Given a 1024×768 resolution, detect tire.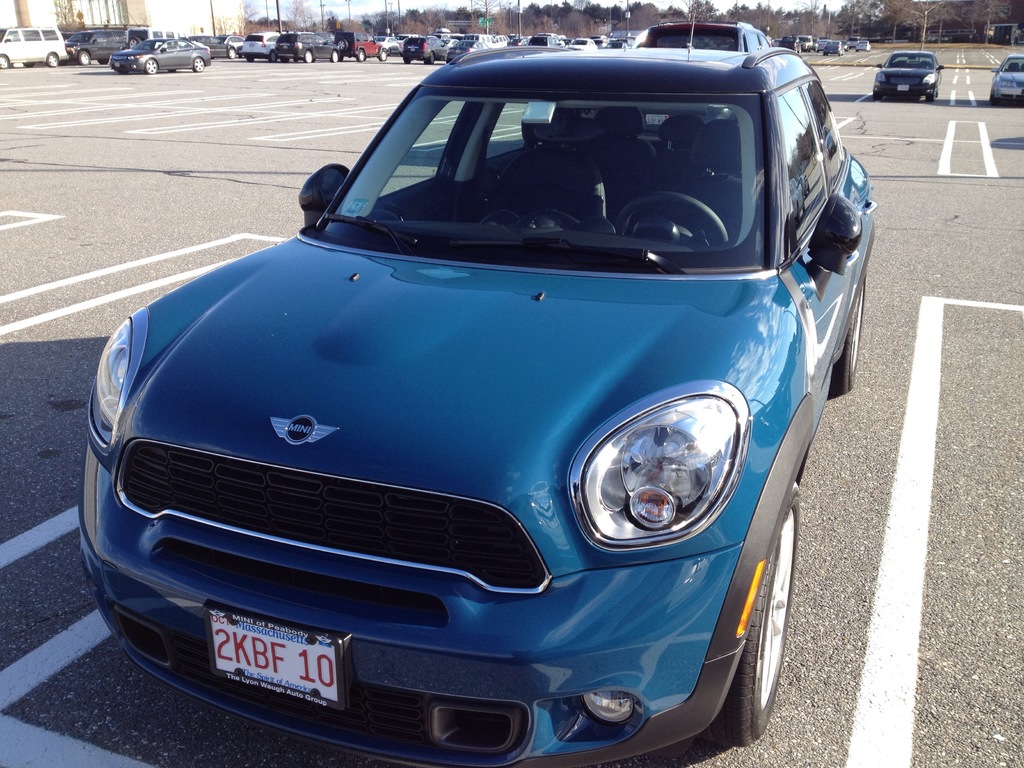
x1=278 y1=56 x2=289 y2=63.
